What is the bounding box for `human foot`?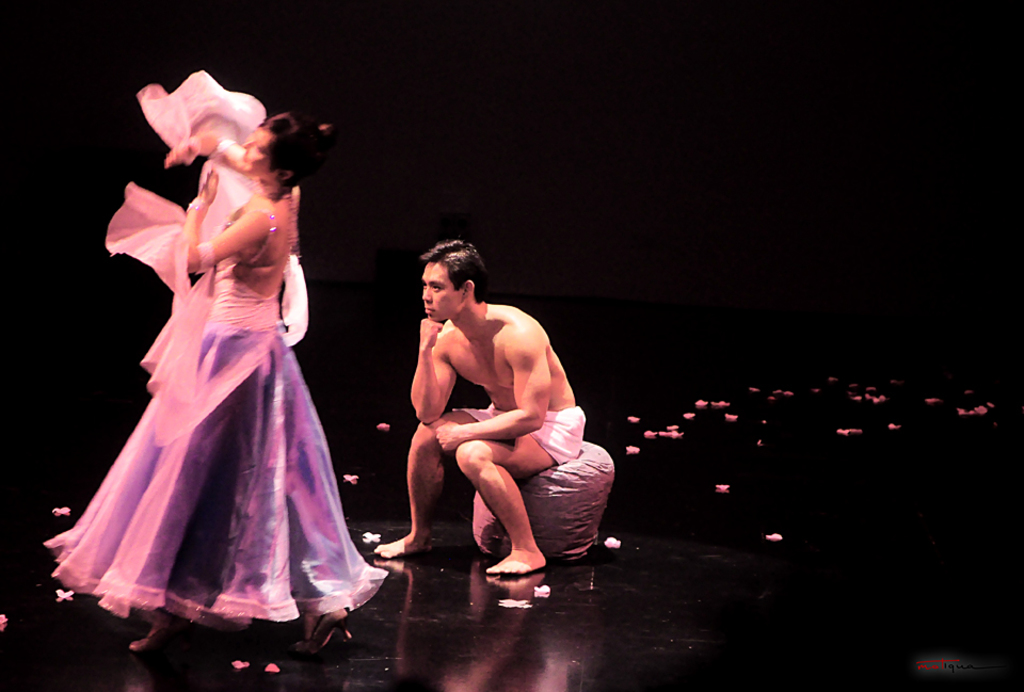
left=373, top=532, right=439, bottom=560.
